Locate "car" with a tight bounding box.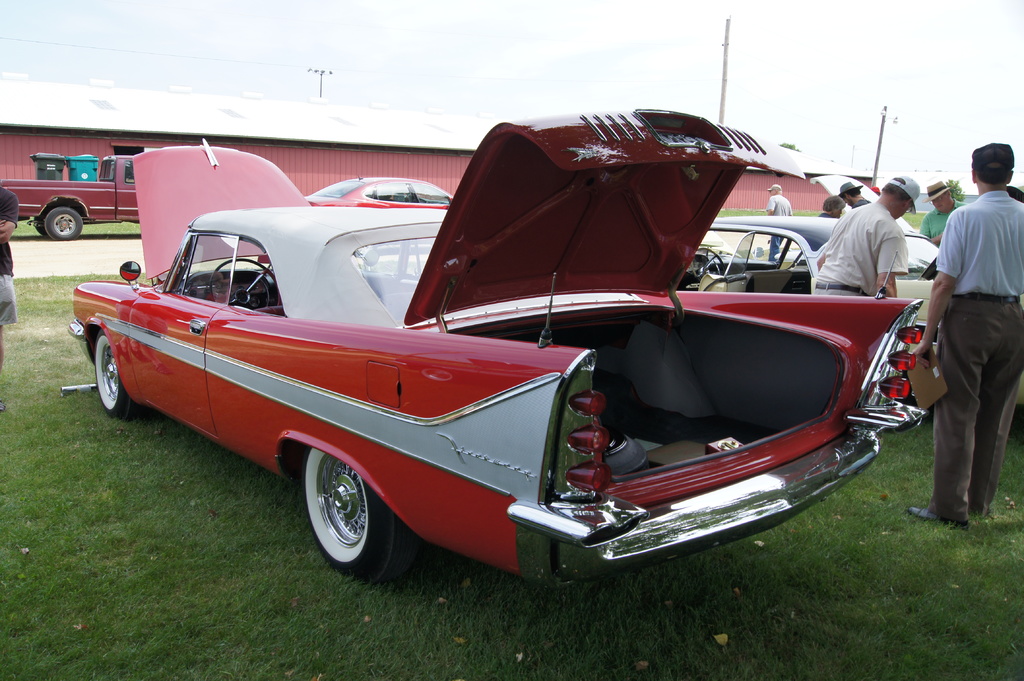
left=305, top=178, right=454, bottom=209.
